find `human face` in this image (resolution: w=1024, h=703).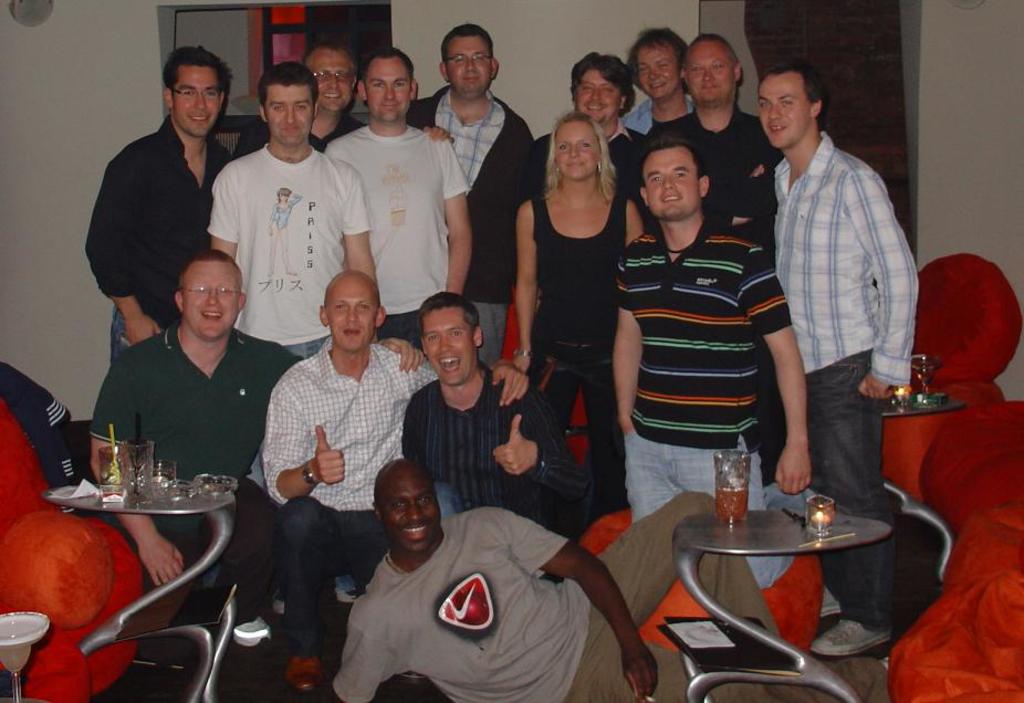
<box>366,59,411,118</box>.
